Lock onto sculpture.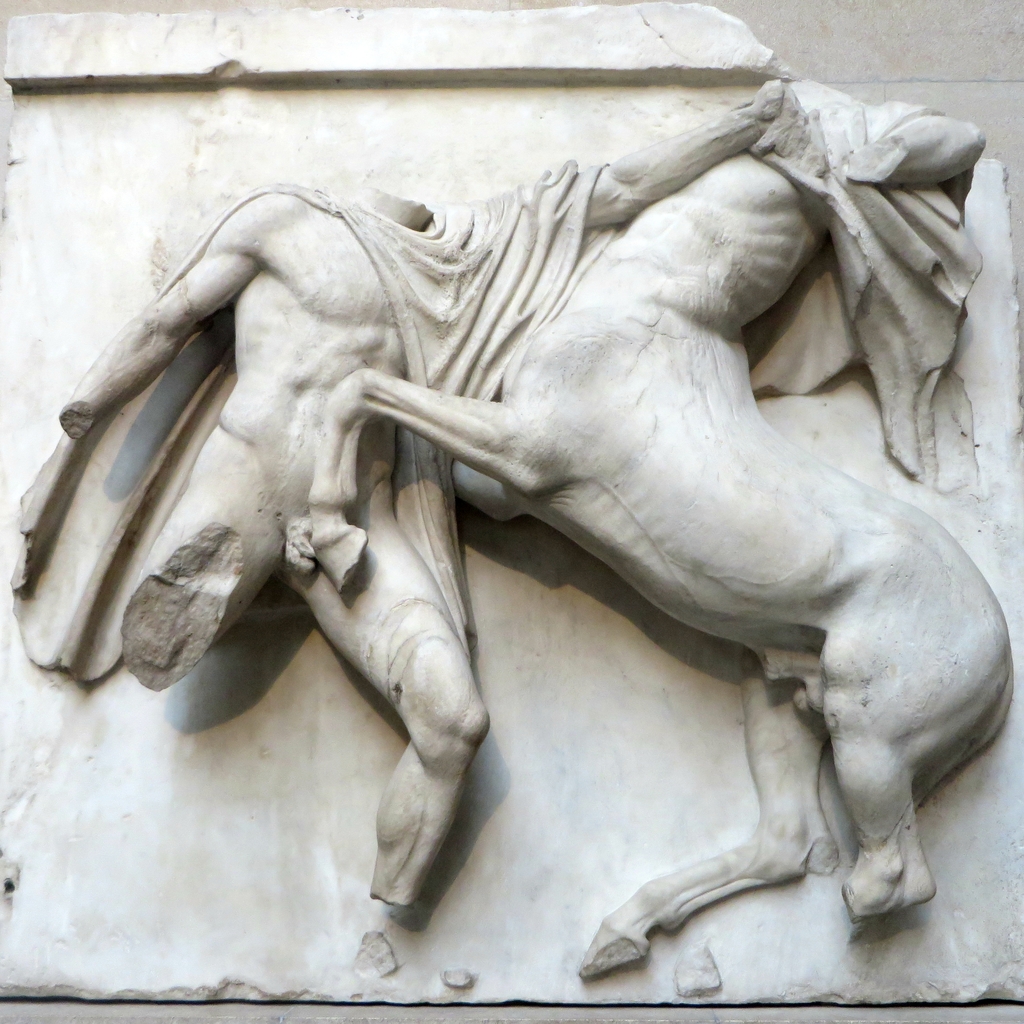
Locked: 0/60/1023/1012.
